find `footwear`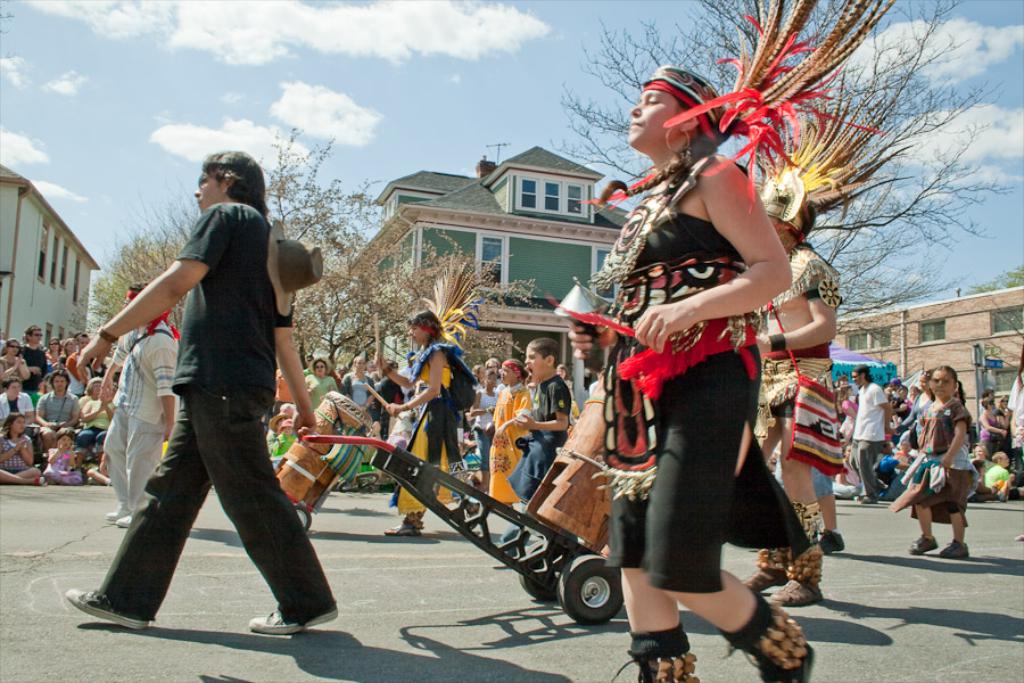
[1013,537,1023,546]
